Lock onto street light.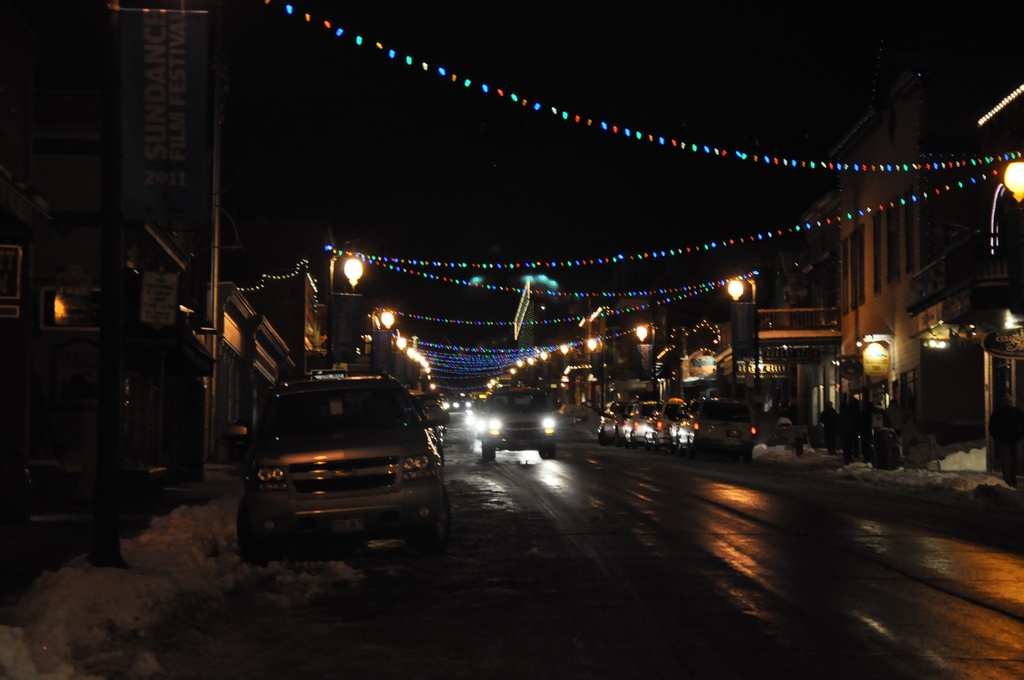
Locked: region(632, 321, 658, 396).
